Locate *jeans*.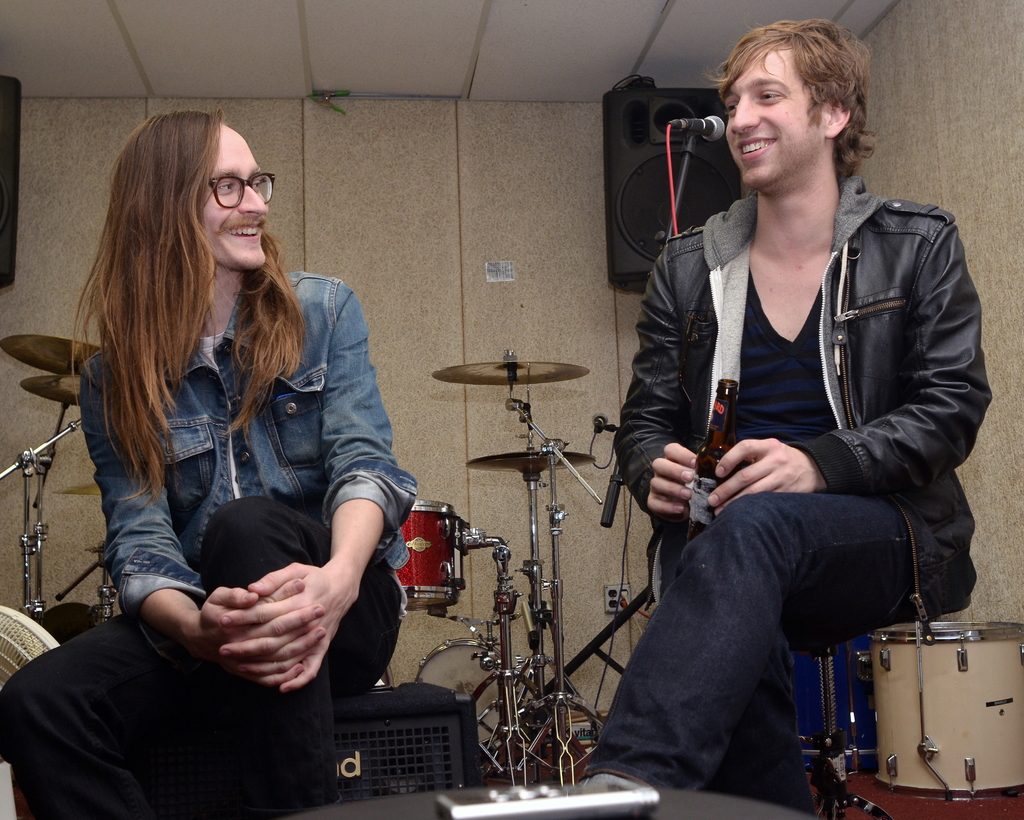
Bounding box: Rect(545, 485, 956, 819).
